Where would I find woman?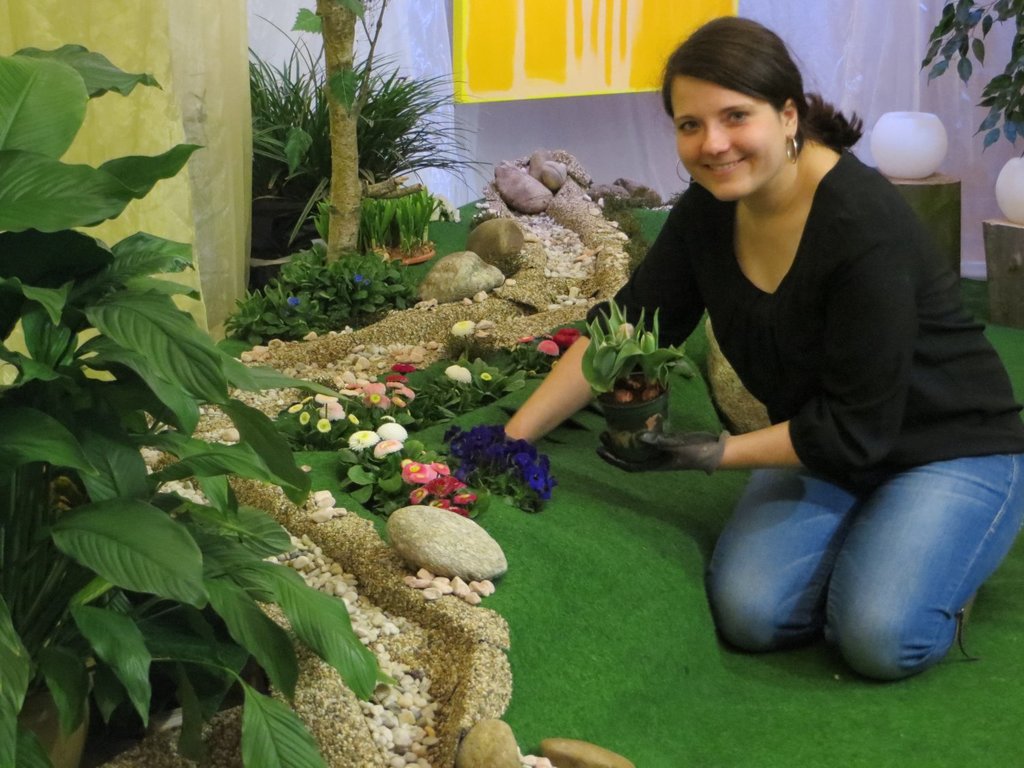
At rect(486, 16, 1023, 686).
